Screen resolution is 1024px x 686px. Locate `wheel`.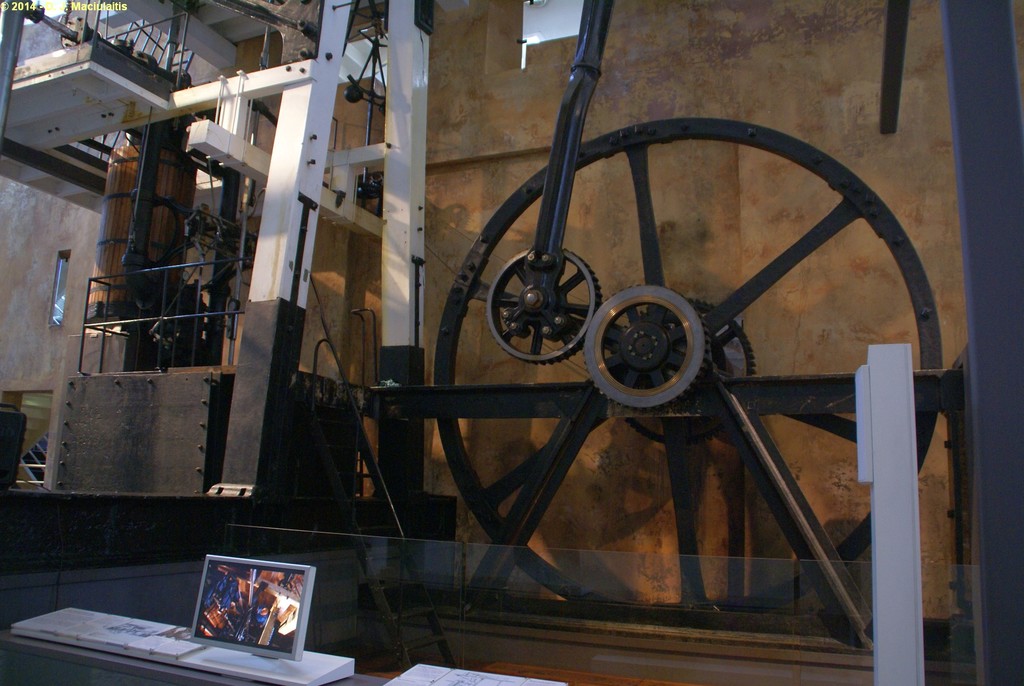
[left=614, top=302, right=754, bottom=445].
